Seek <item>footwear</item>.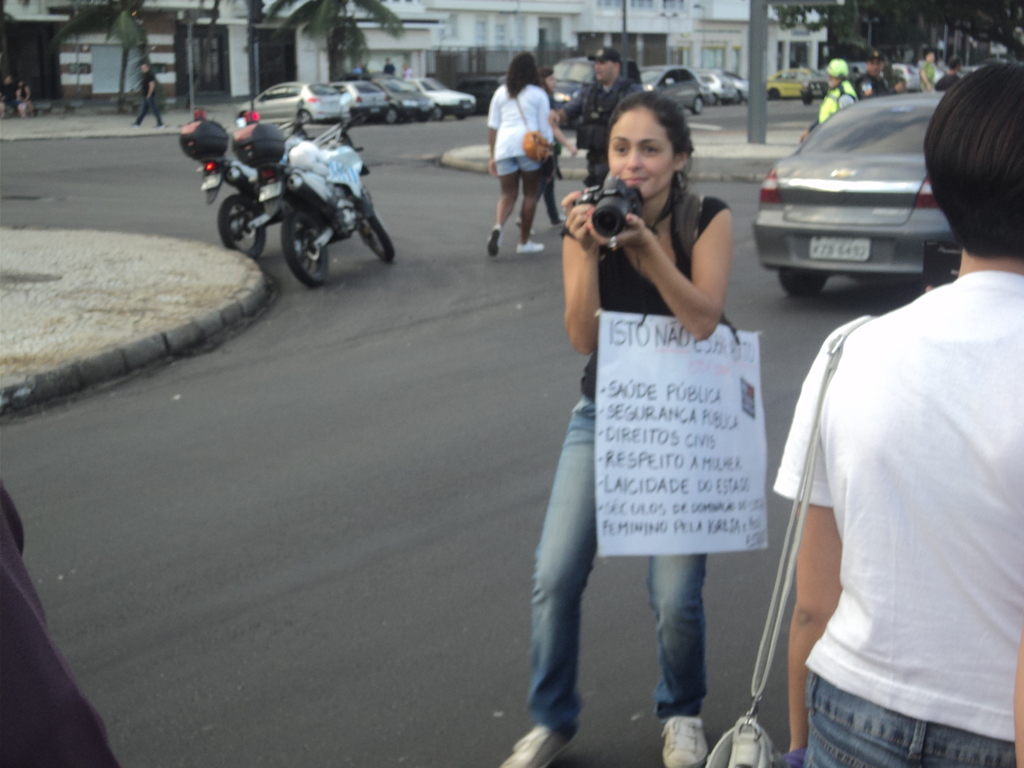
BBox(486, 223, 505, 260).
